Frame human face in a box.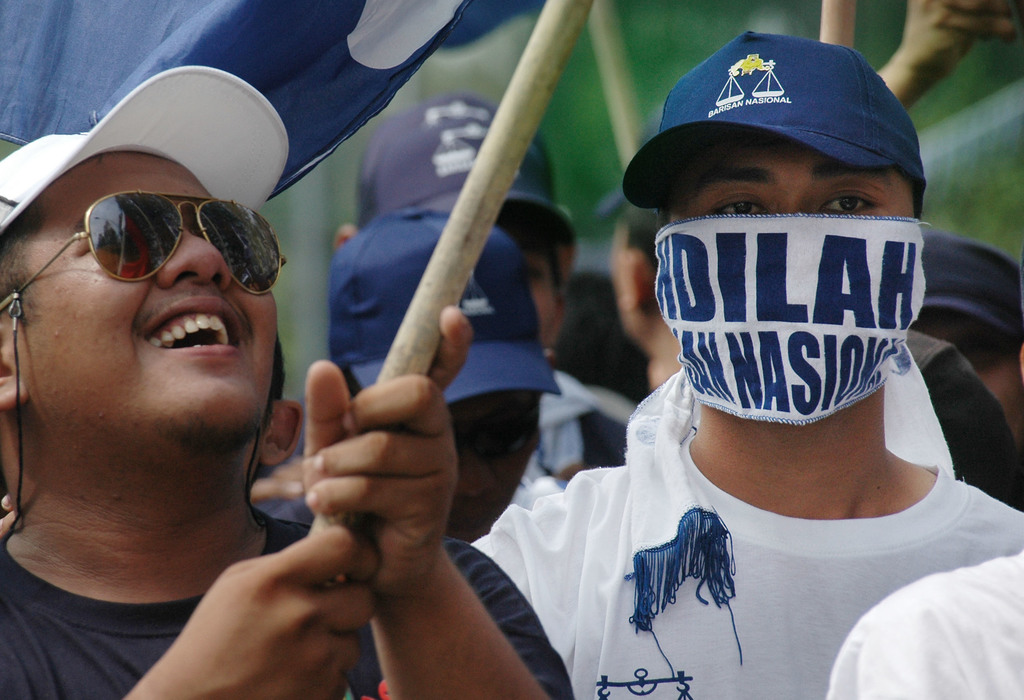
rect(4, 140, 282, 470).
